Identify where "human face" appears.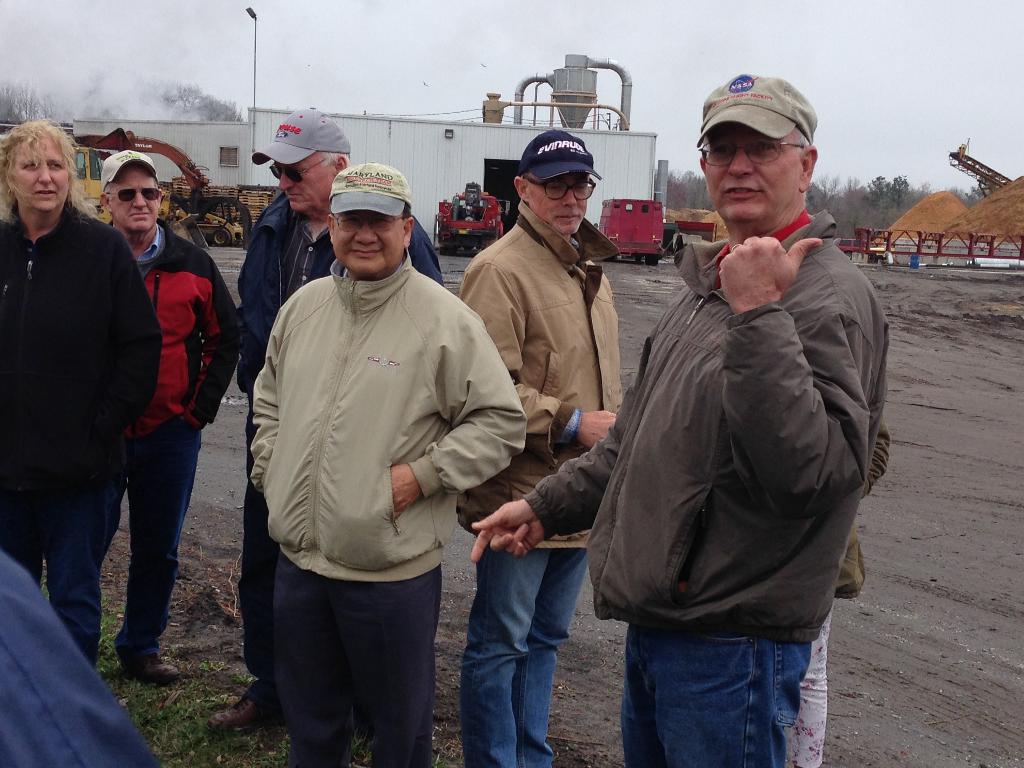
Appears at <region>111, 166, 170, 226</region>.
